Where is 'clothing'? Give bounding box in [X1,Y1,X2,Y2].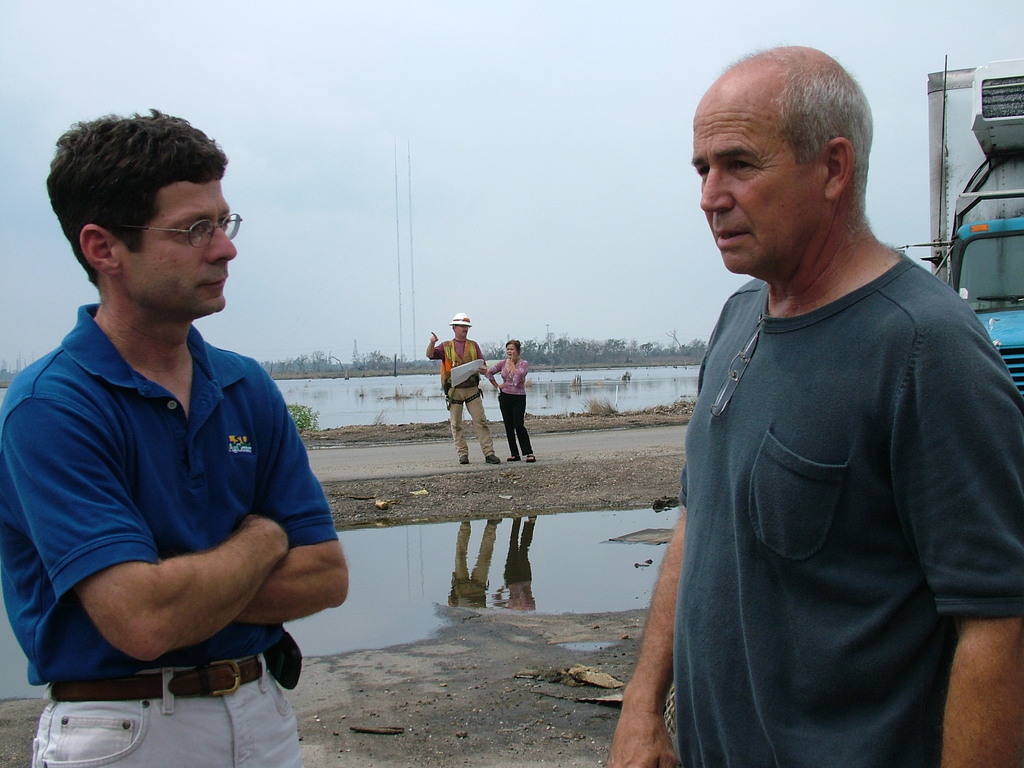
[483,358,533,456].
